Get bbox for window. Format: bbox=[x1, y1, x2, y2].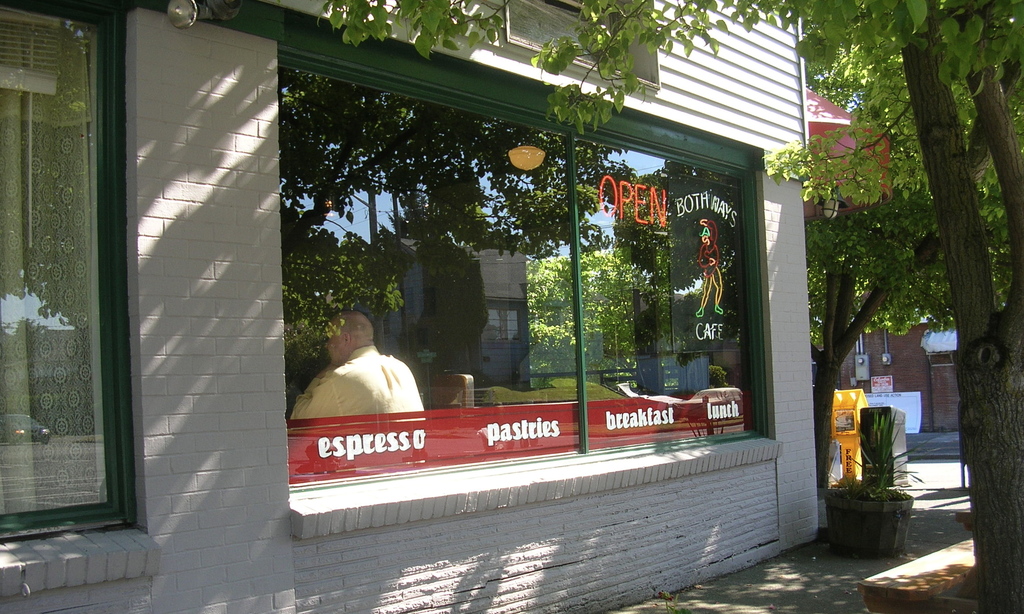
bbox=[572, 135, 750, 447].
